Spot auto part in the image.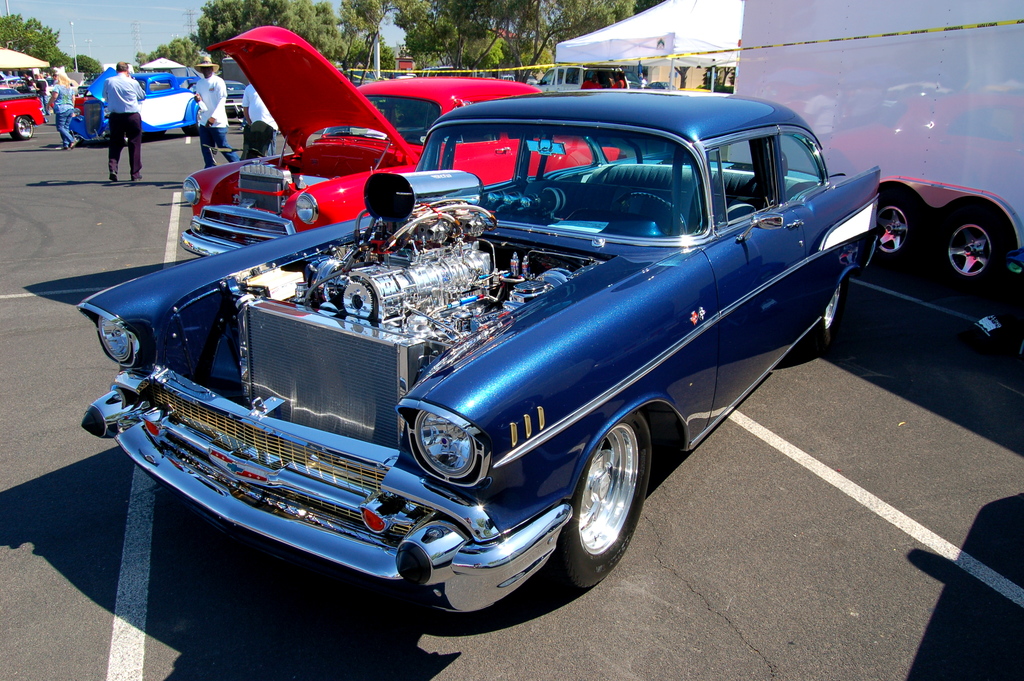
auto part found at detection(6, 115, 39, 142).
